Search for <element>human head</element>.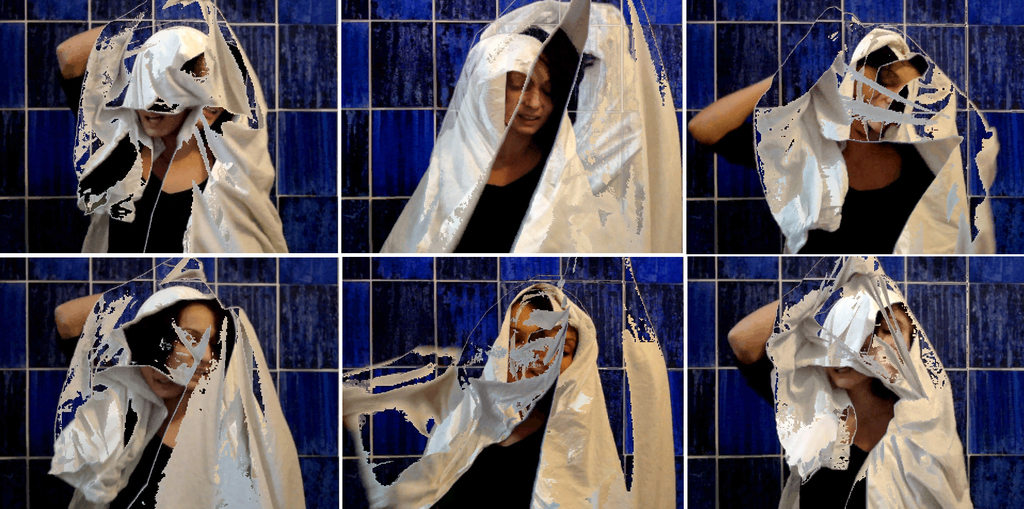
Found at bbox=[138, 362, 184, 407].
